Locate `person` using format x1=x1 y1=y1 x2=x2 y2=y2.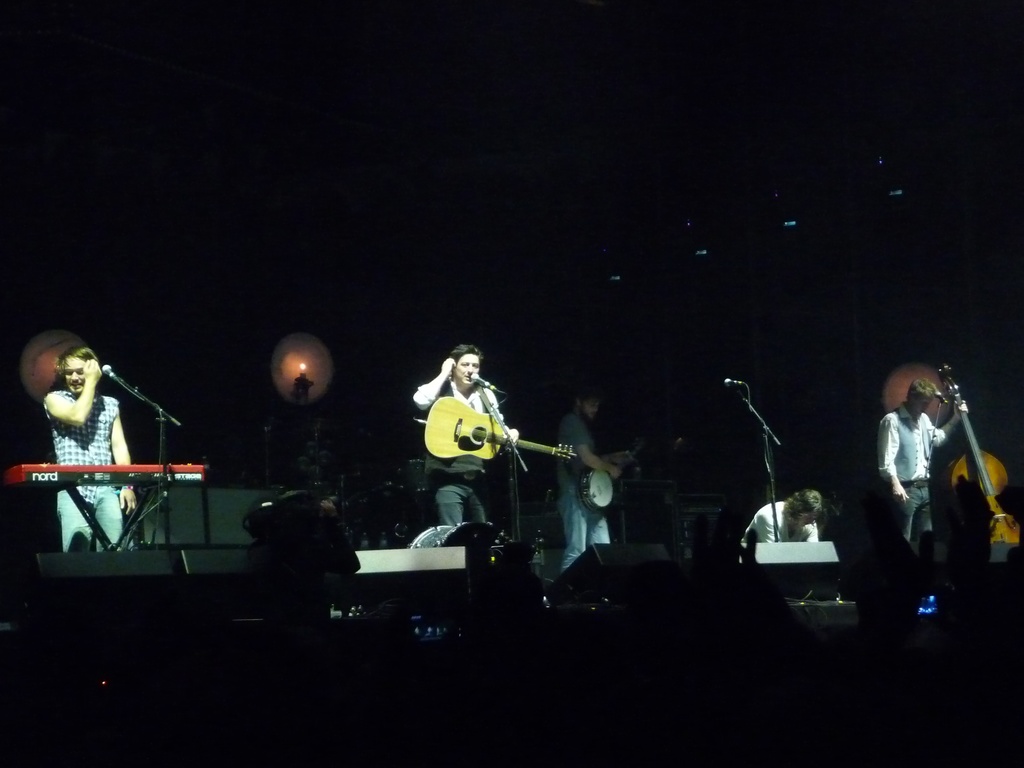
x1=739 y1=484 x2=816 y2=595.
